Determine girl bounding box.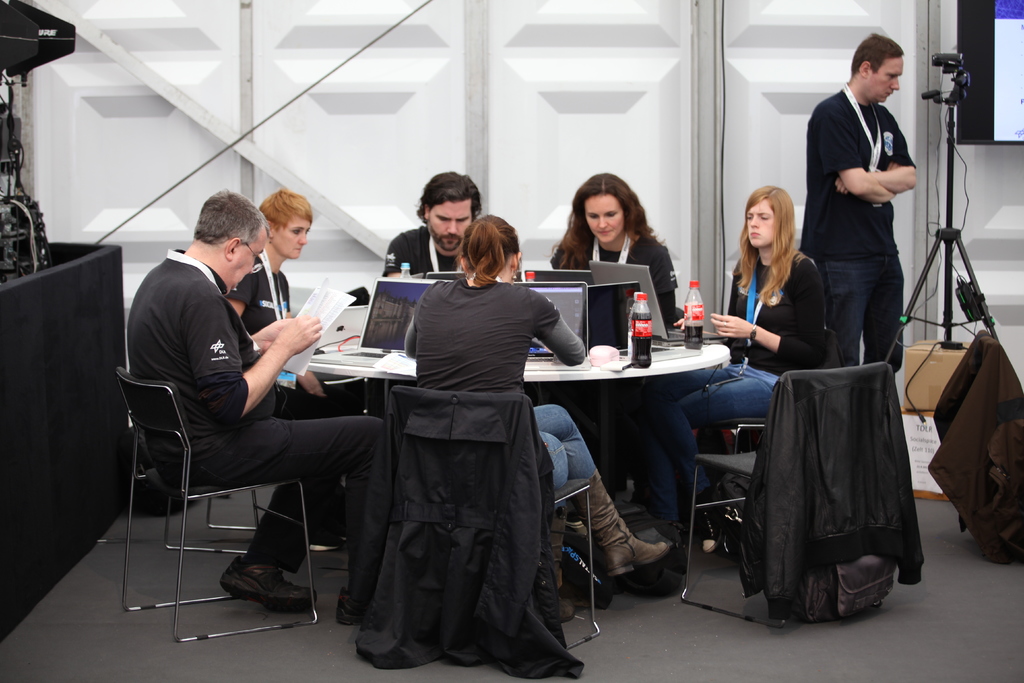
Determined: (left=554, top=176, right=678, bottom=323).
